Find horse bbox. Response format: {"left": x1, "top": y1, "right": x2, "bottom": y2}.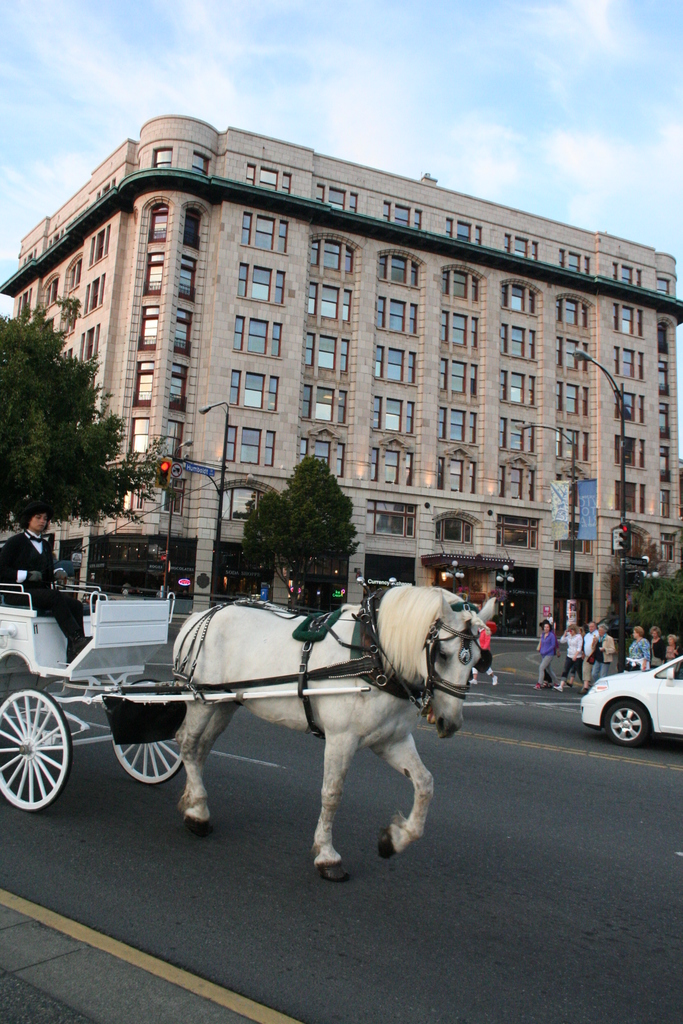
{"left": 169, "top": 586, "right": 497, "bottom": 881}.
